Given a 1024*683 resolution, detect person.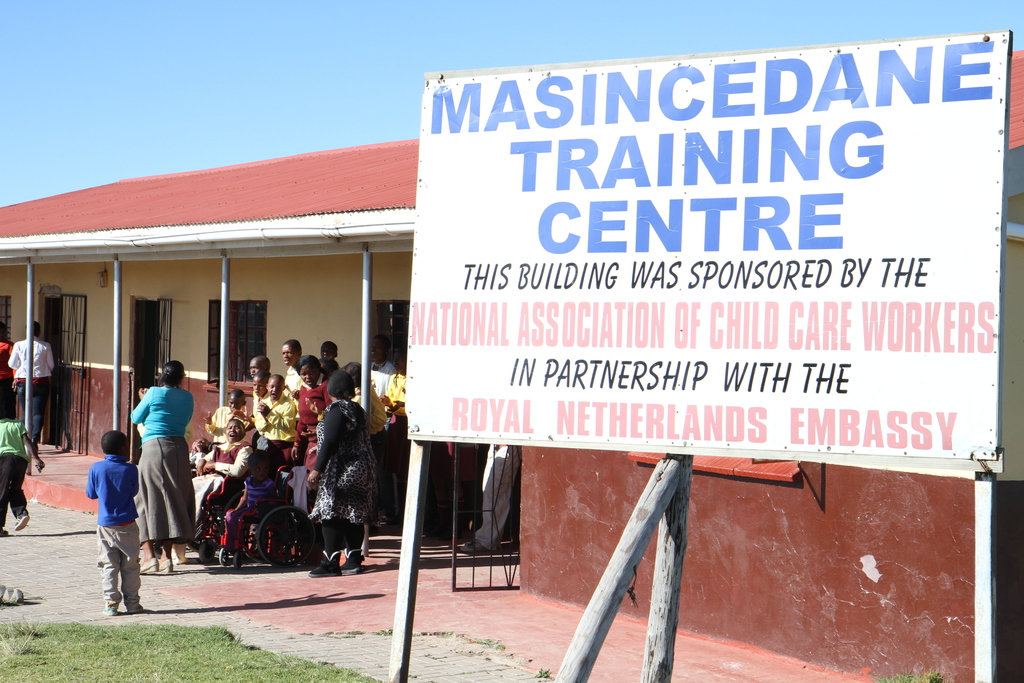
bbox=[83, 429, 148, 609].
